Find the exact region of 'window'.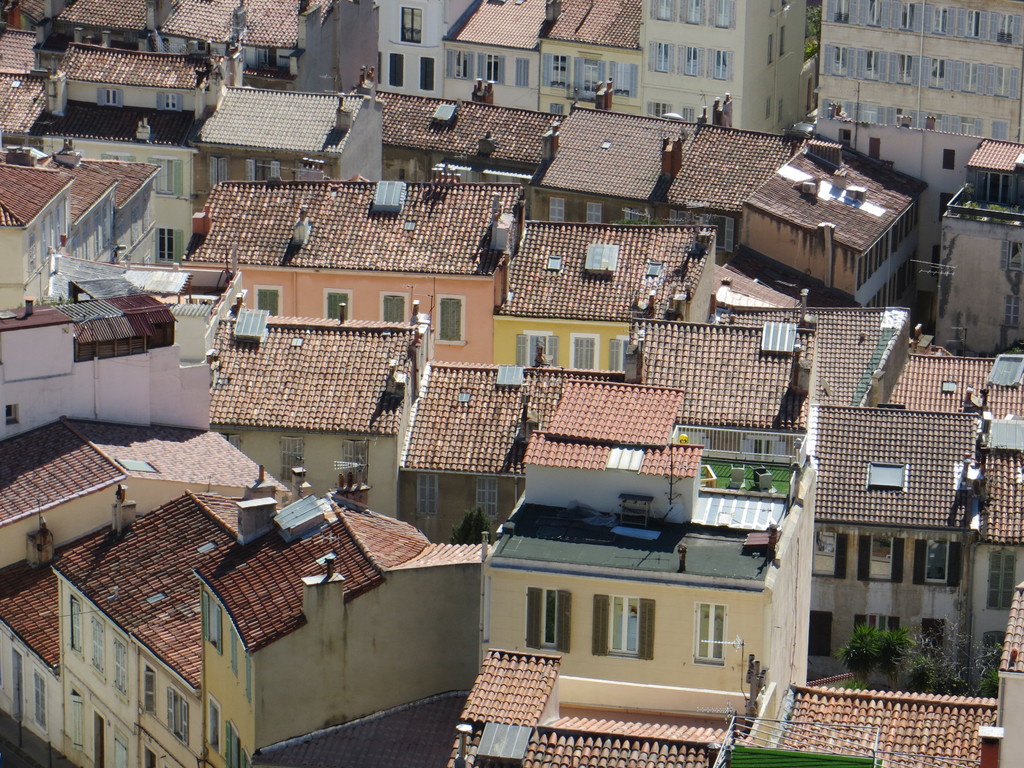
Exact region: (63, 691, 82, 749).
